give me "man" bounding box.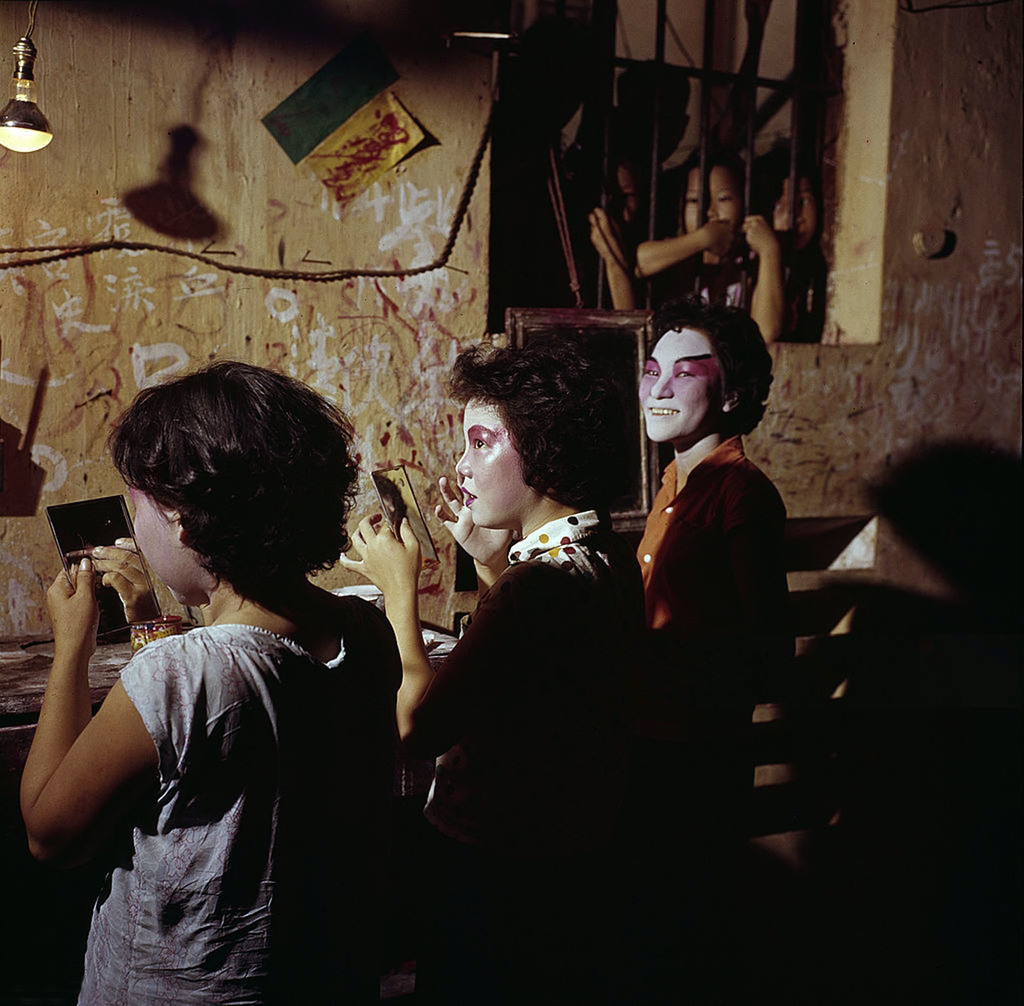
crop(566, 293, 844, 756).
